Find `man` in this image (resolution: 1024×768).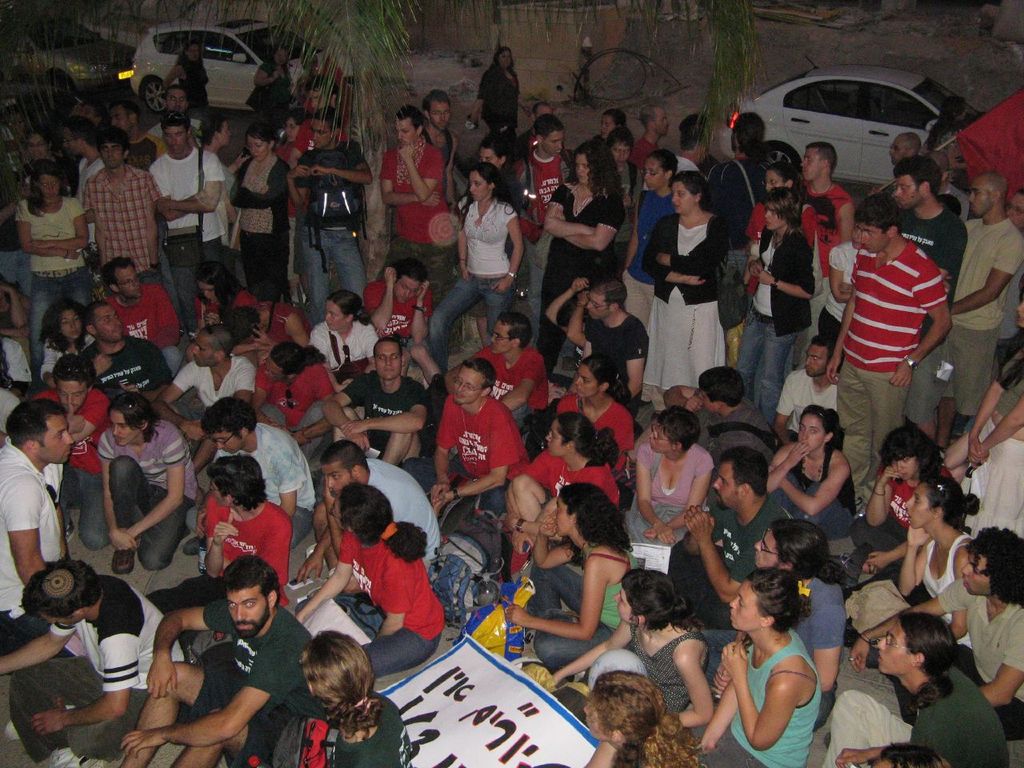
{"x1": 420, "y1": 89, "x2": 462, "y2": 205}.
